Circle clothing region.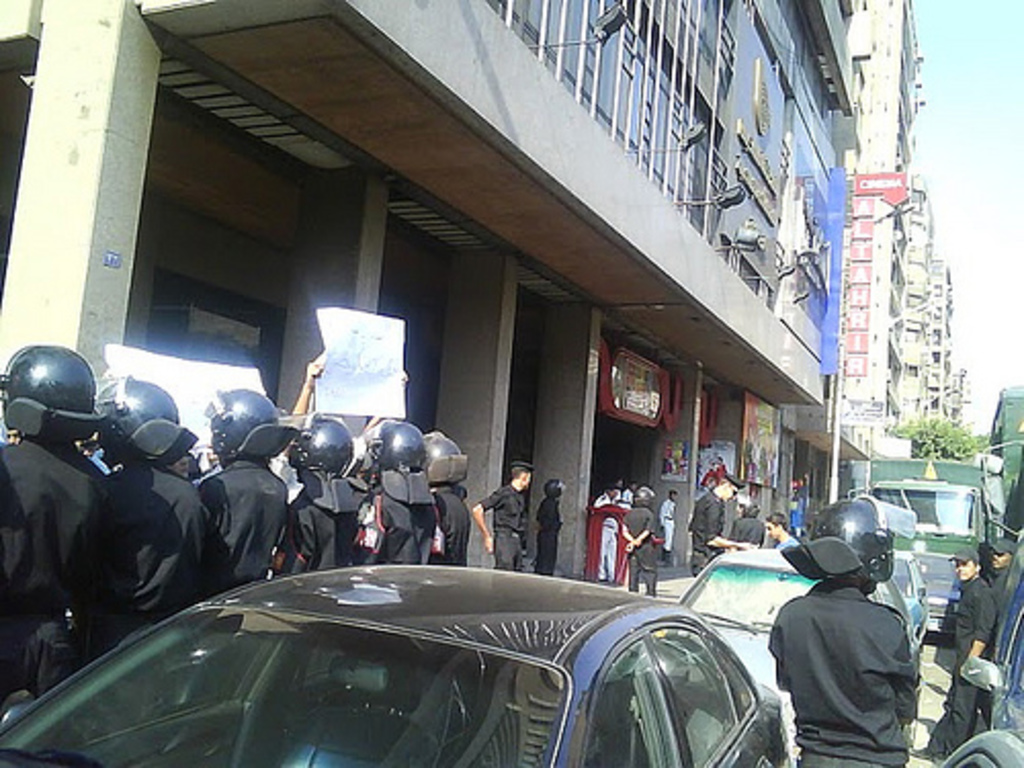
Region: {"x1": 0, "y1": 428, "x2": 121, "y2": 721}.
